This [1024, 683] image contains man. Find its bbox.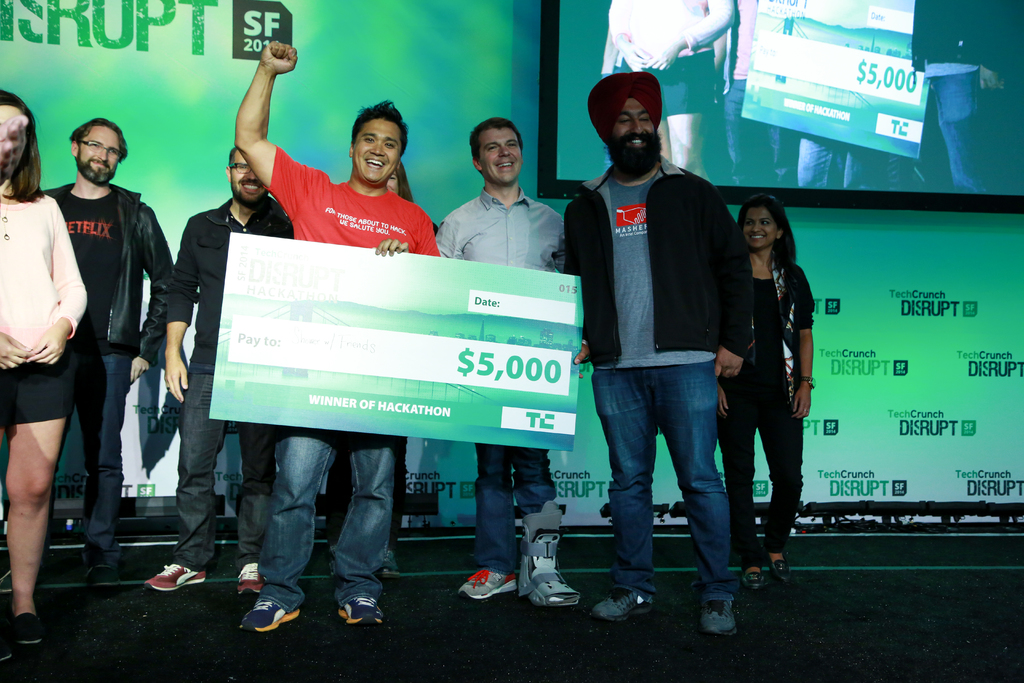
{"left": 232, "top": 41, "right": 440, "bottom": 631}.
